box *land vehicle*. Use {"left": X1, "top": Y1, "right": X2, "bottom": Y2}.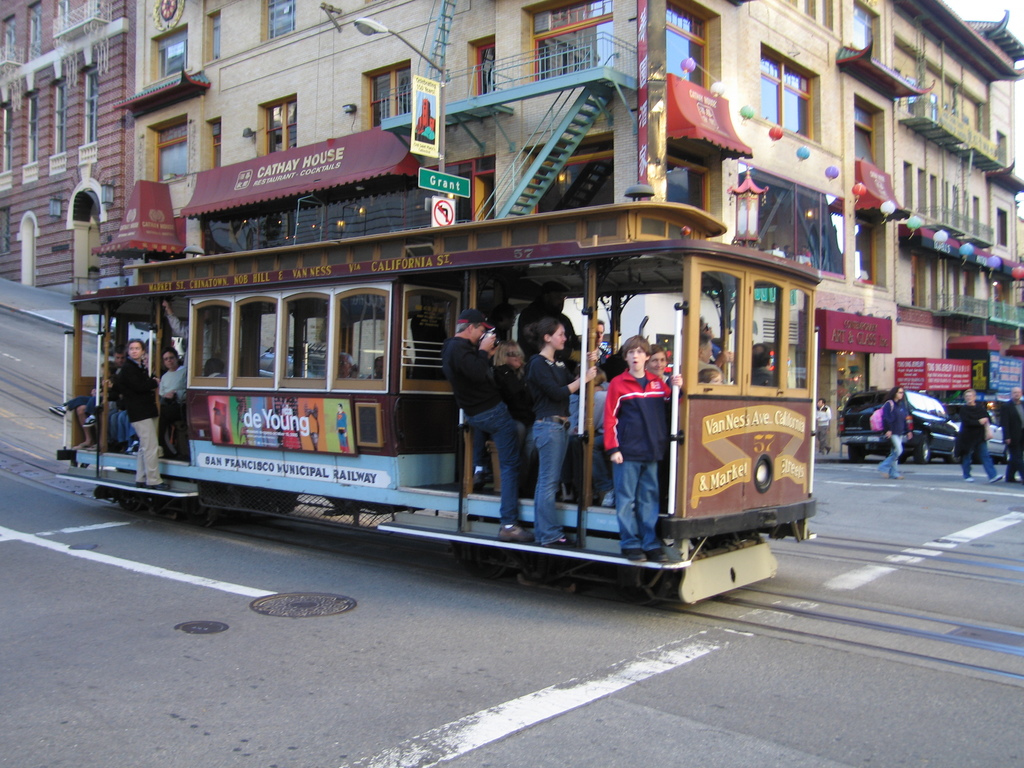
{"left": 952, "top": 410, "right": 1010, "bottom": 458}.
